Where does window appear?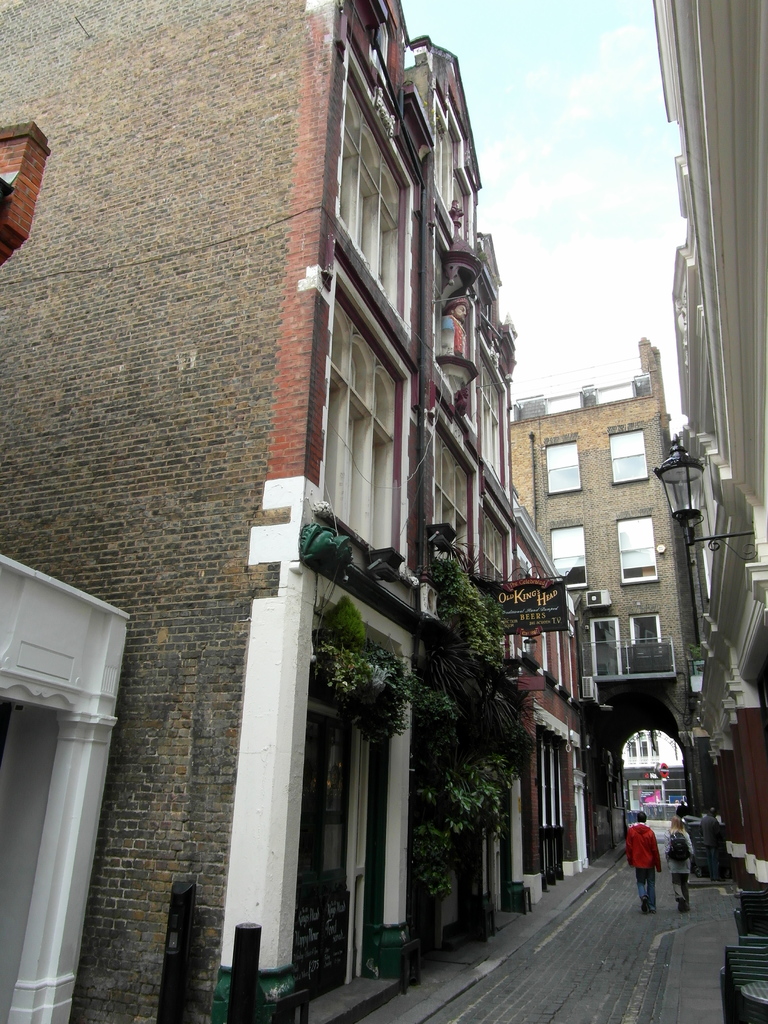
Appears at BBox(429, 436, 470, 566).
